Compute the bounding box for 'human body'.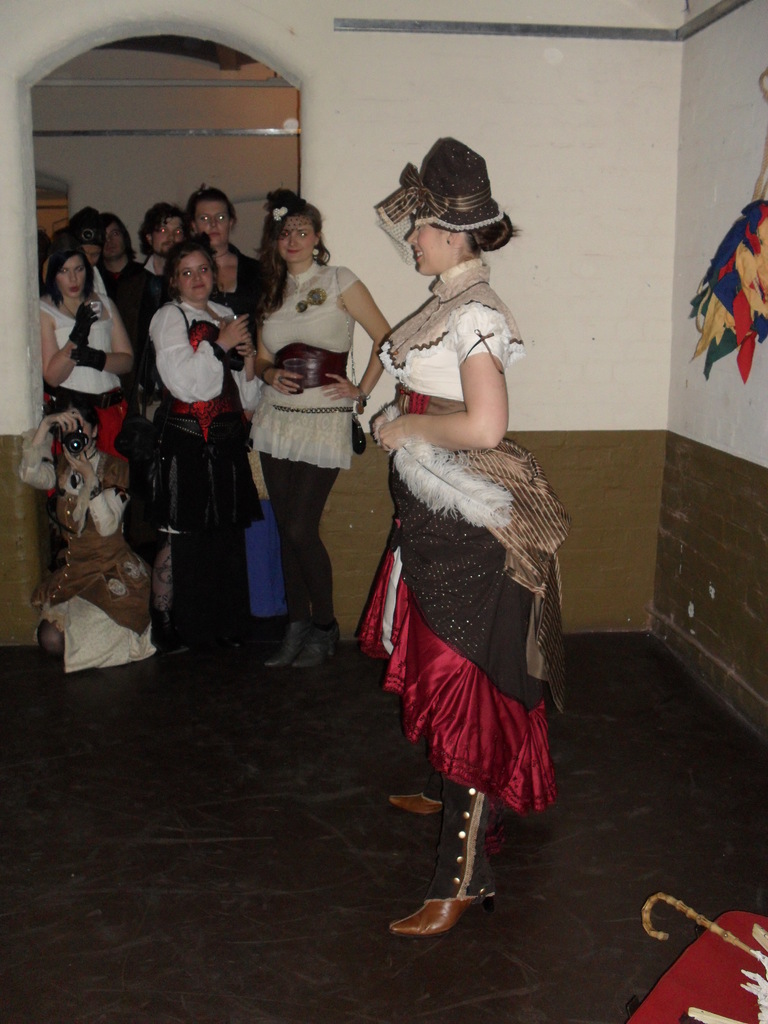
[126, 230, 276, 648].
